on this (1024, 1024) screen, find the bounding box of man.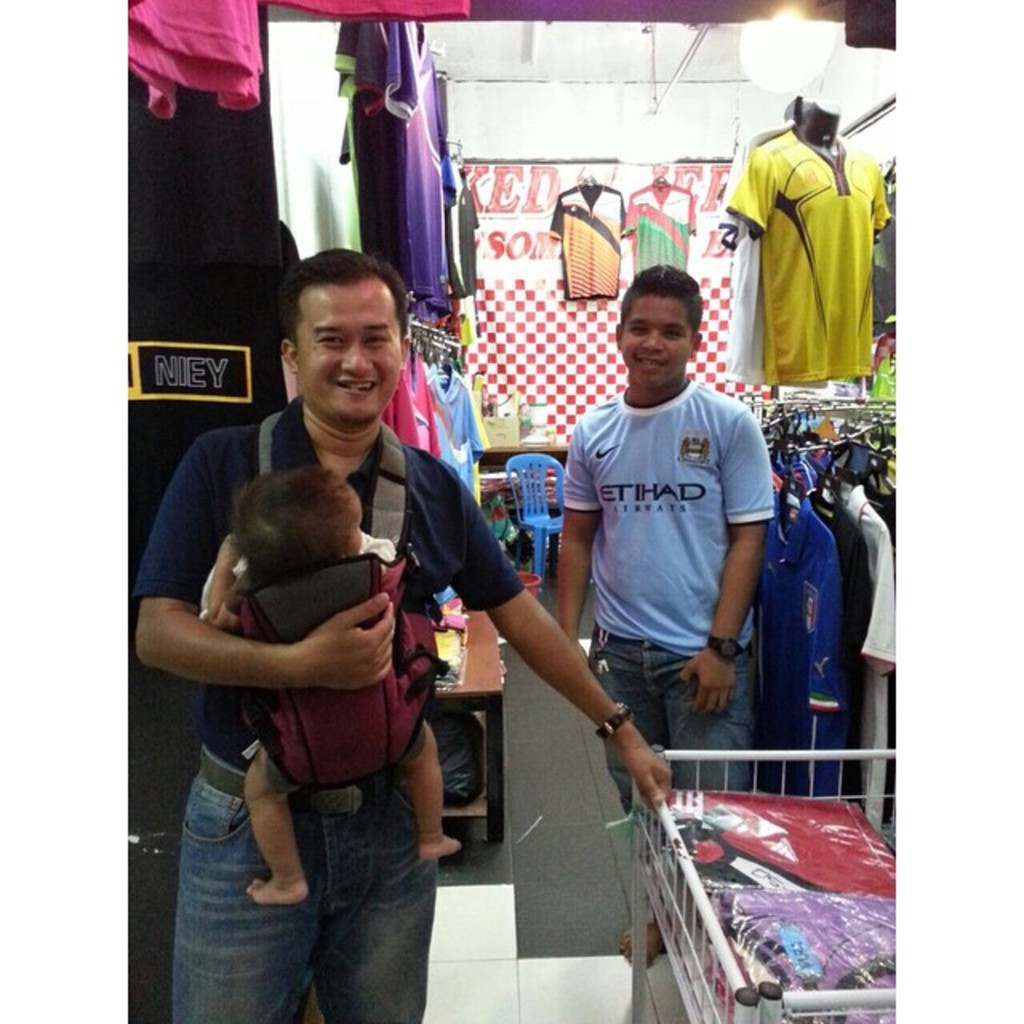
Bounding box: [left=550, top=261, right=765, bottom=968].
